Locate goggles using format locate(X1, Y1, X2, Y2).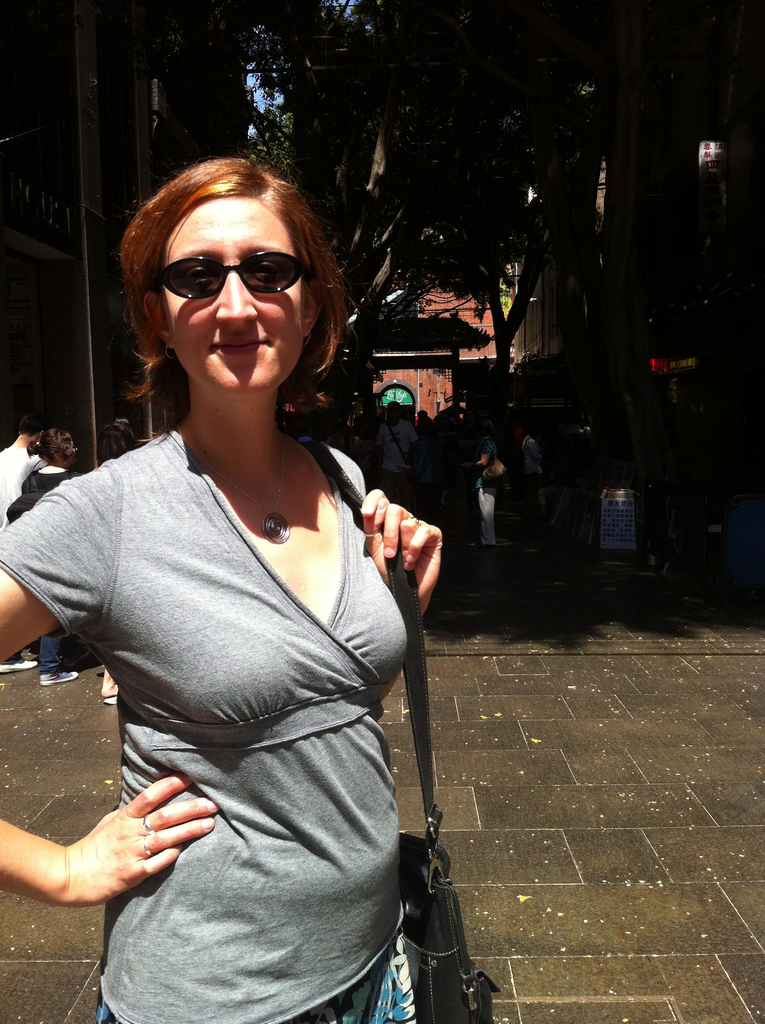
locate(134, 232, 318, 303).
